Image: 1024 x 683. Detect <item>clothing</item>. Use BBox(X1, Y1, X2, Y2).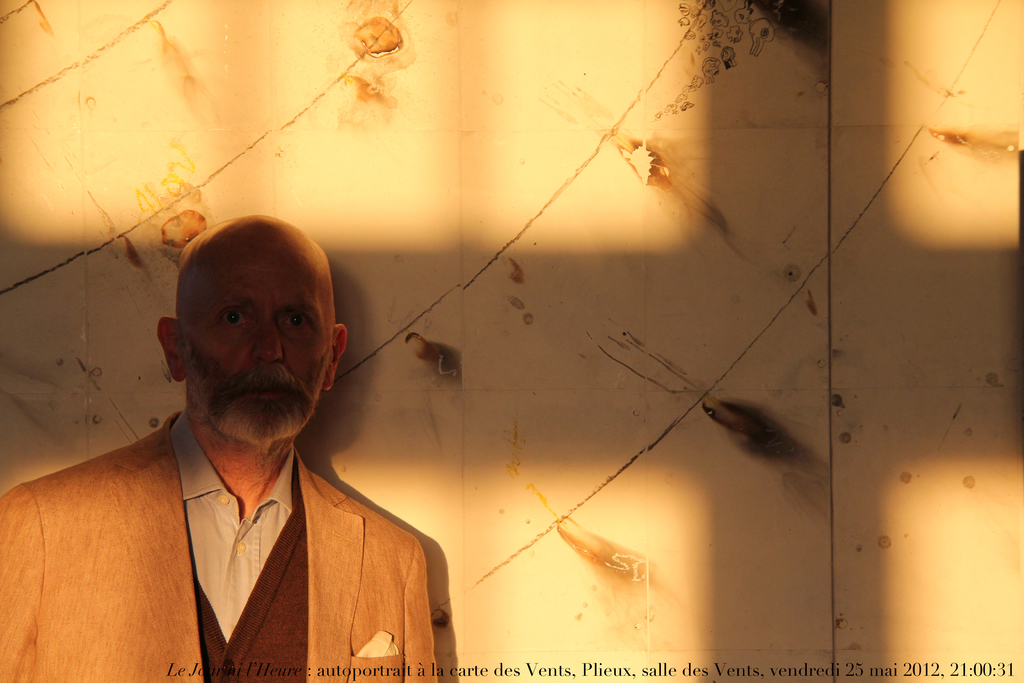
BBox(0, 409, 435, 682).
